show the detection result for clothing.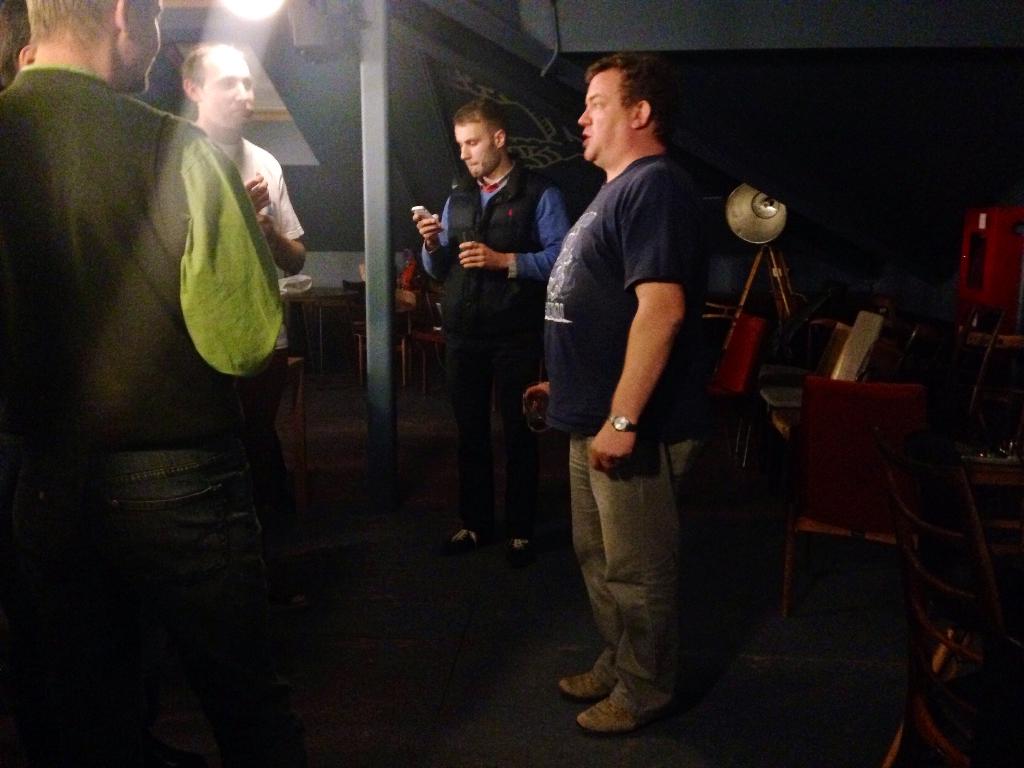
<bbox>542, 152, 701, 719</bbox>.
